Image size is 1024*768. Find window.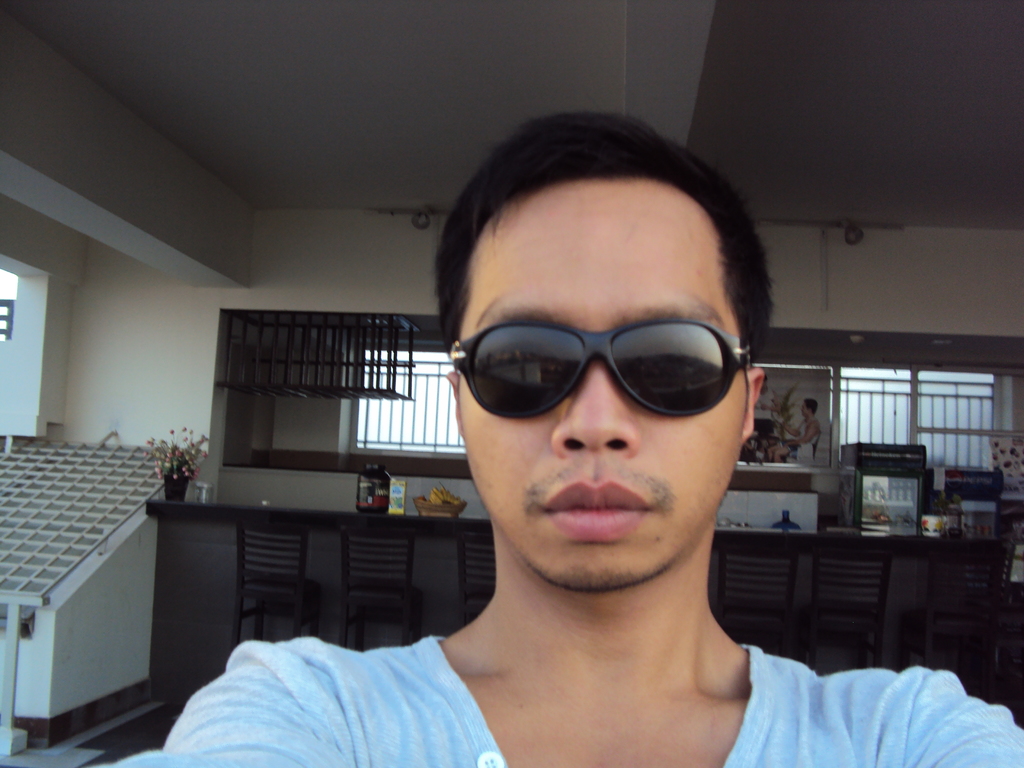
box(355, 333, 479, 476).
